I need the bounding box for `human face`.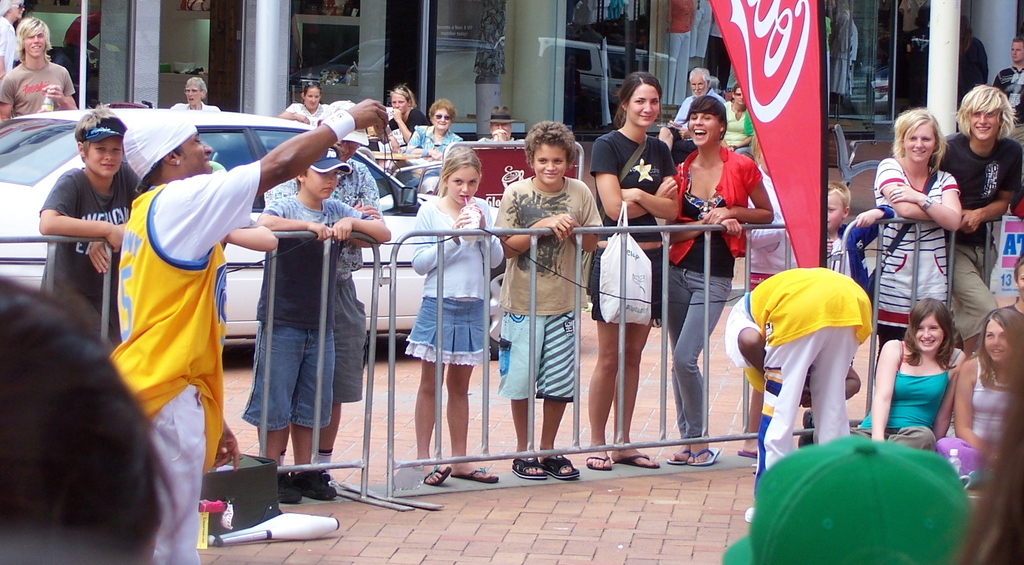
Here it is: box(536, 145, 567, 187).
